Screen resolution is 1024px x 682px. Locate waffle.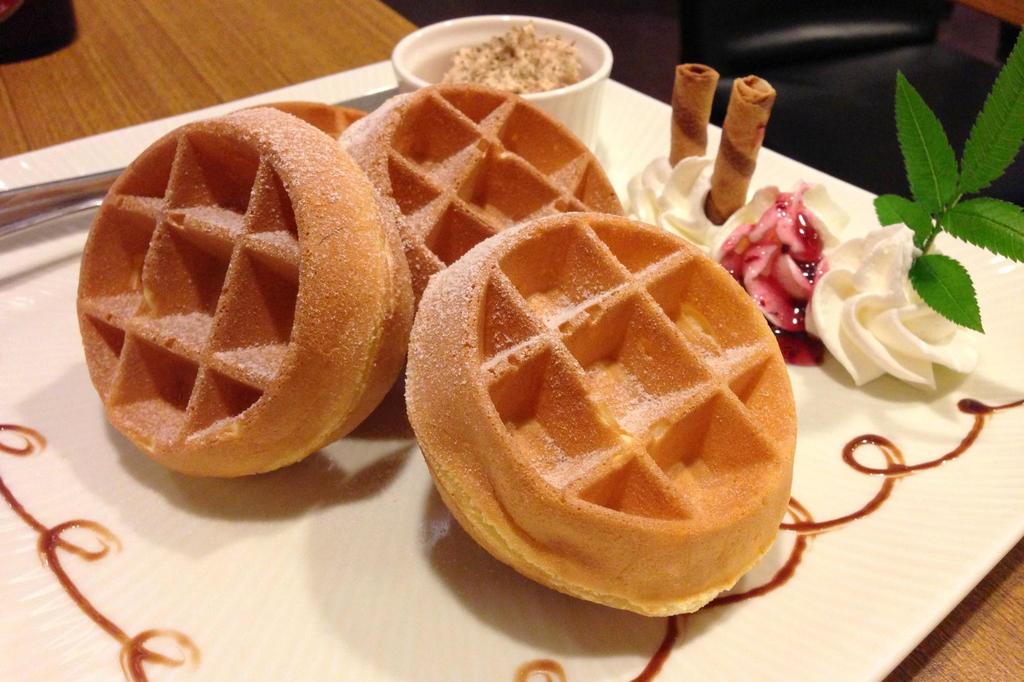
l=238, t=99, r=369, b=136.
